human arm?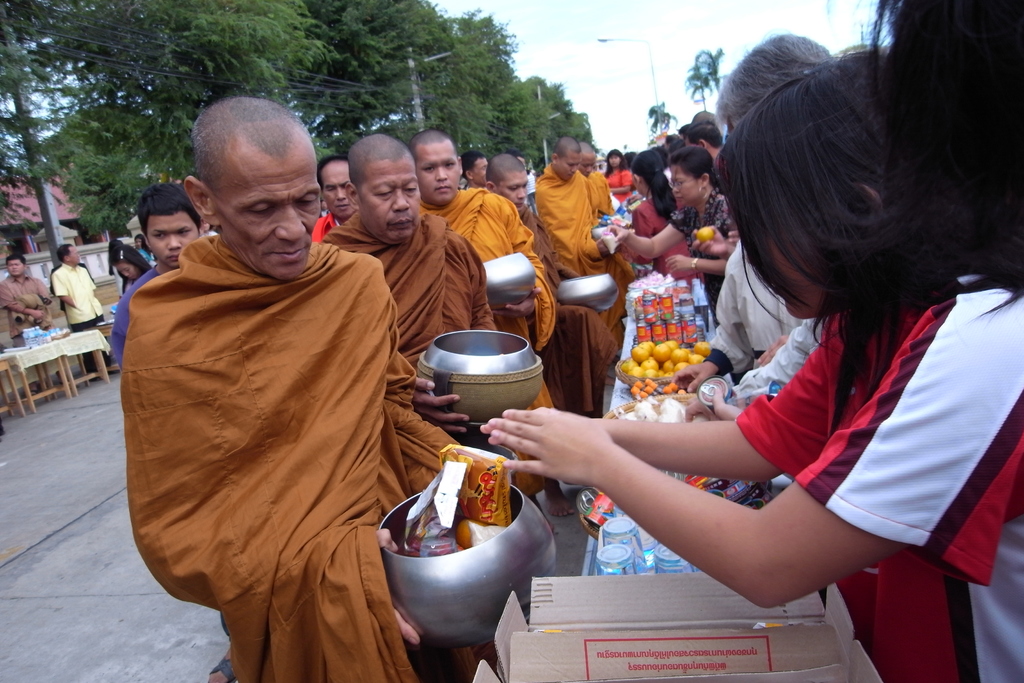
box=[533, 185, 608, 258]
